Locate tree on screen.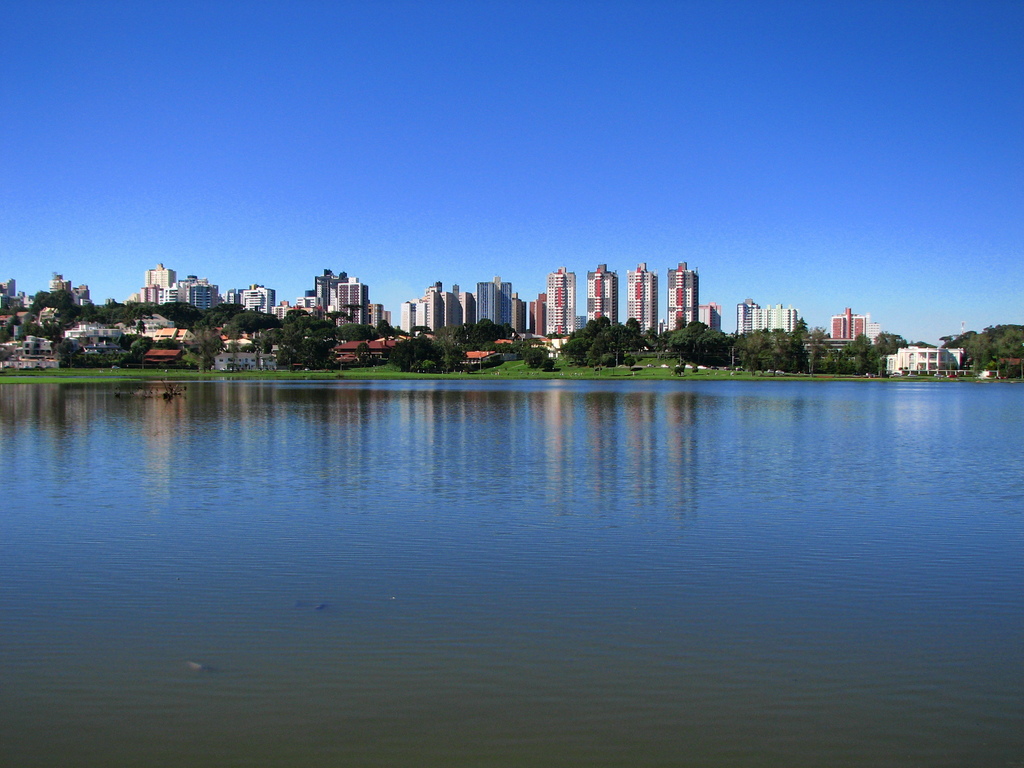
On screen at crop(801, 327, 824, 373).
